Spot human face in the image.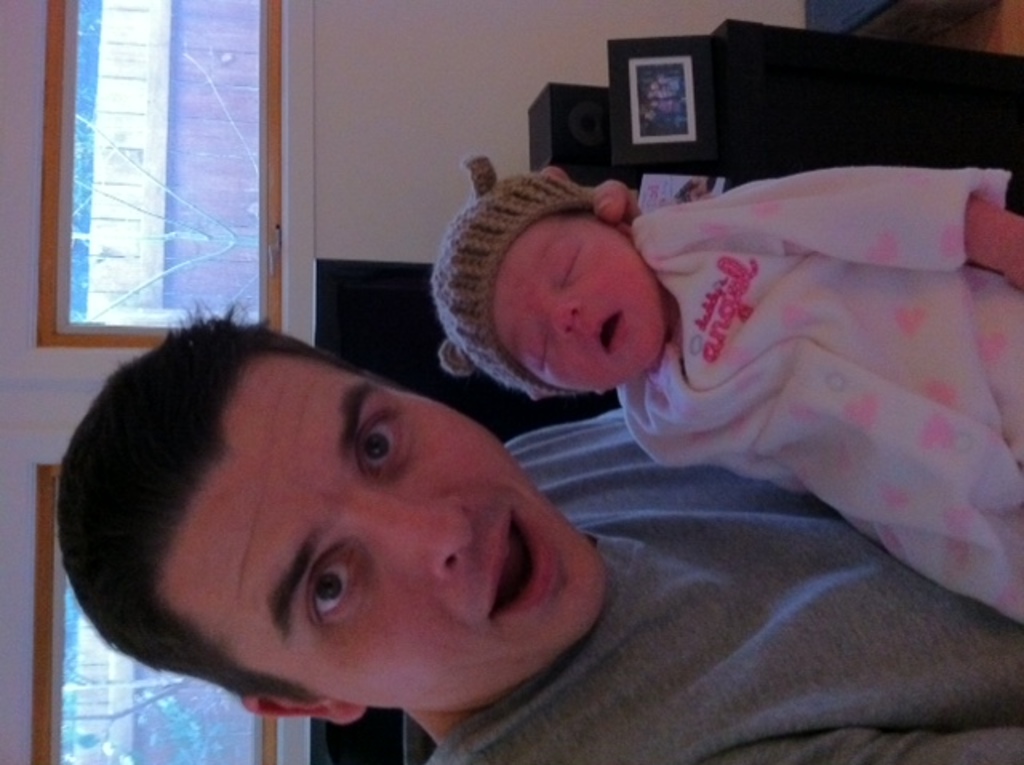
human face found at 157:362:595:693.
